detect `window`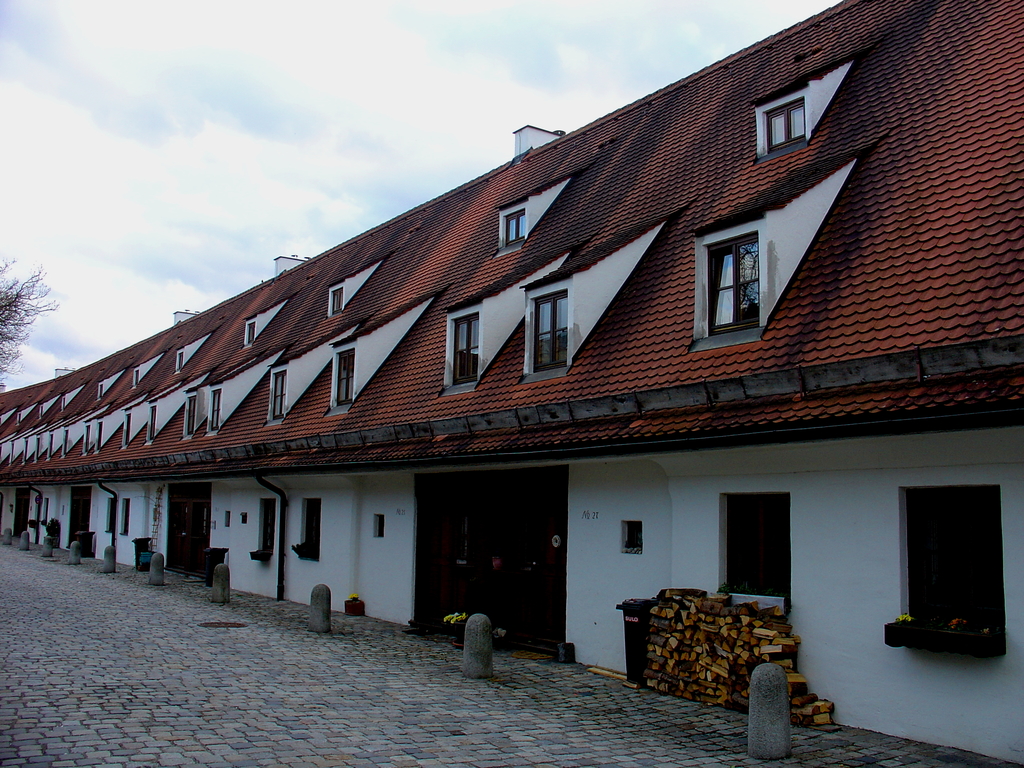
[x1=266, y1=366, x2=287, y2=419]
